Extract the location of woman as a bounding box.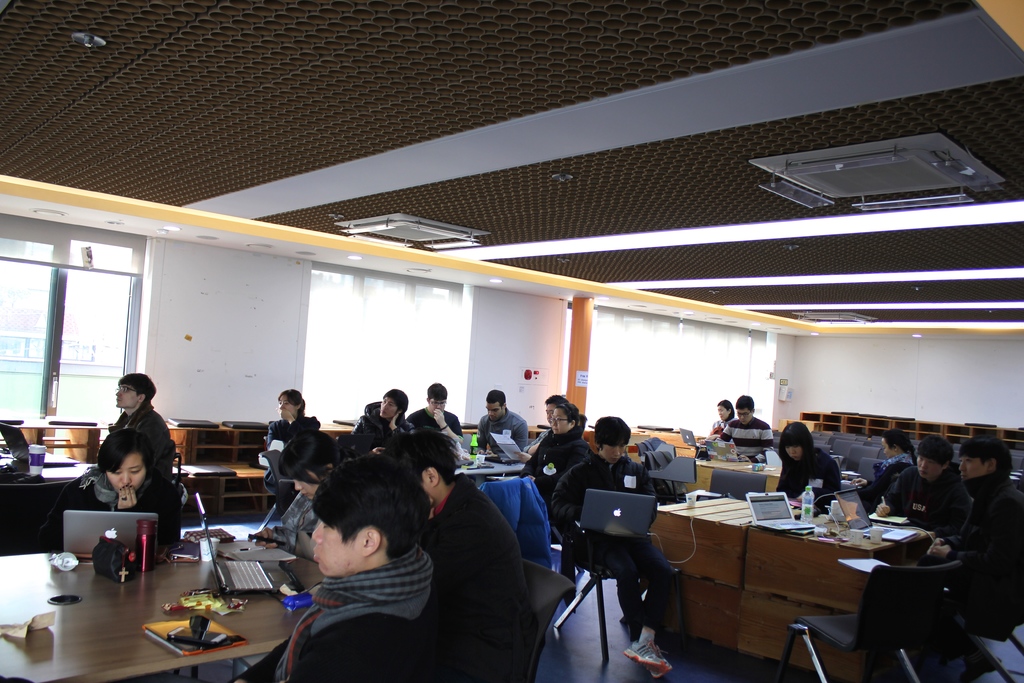
268/388/324/514.
